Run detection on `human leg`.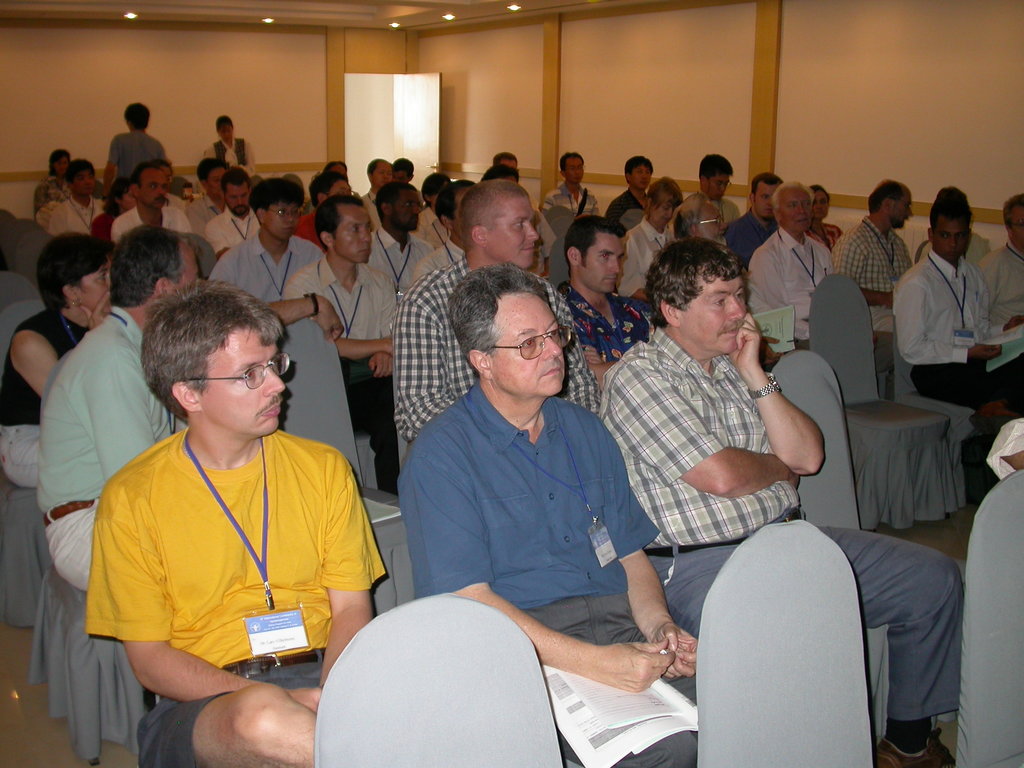
Result: (left=137, top=684, right=318, bottom=767).
